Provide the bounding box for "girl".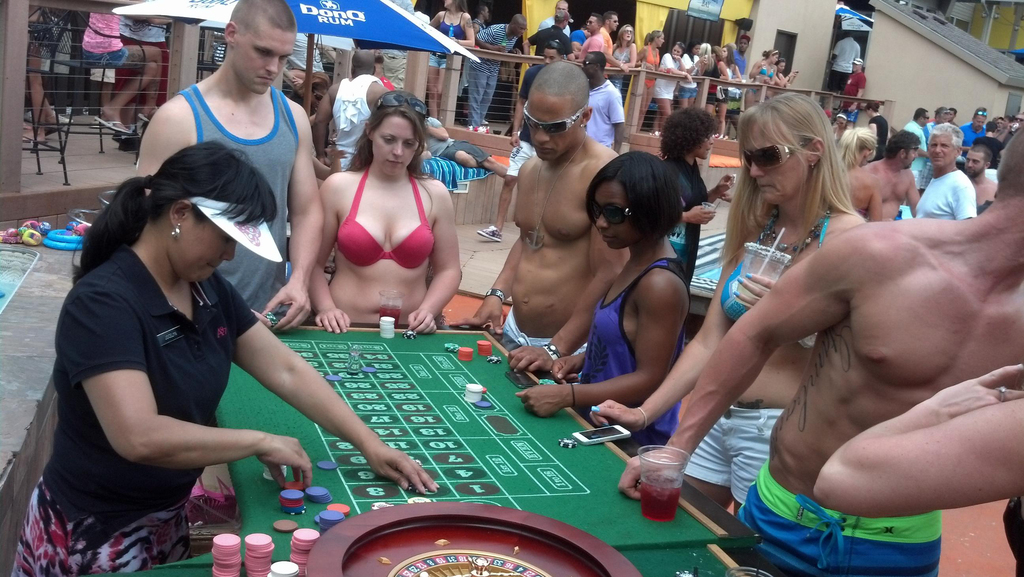
<bbox>720, 44, 742, 140</bbox>.
